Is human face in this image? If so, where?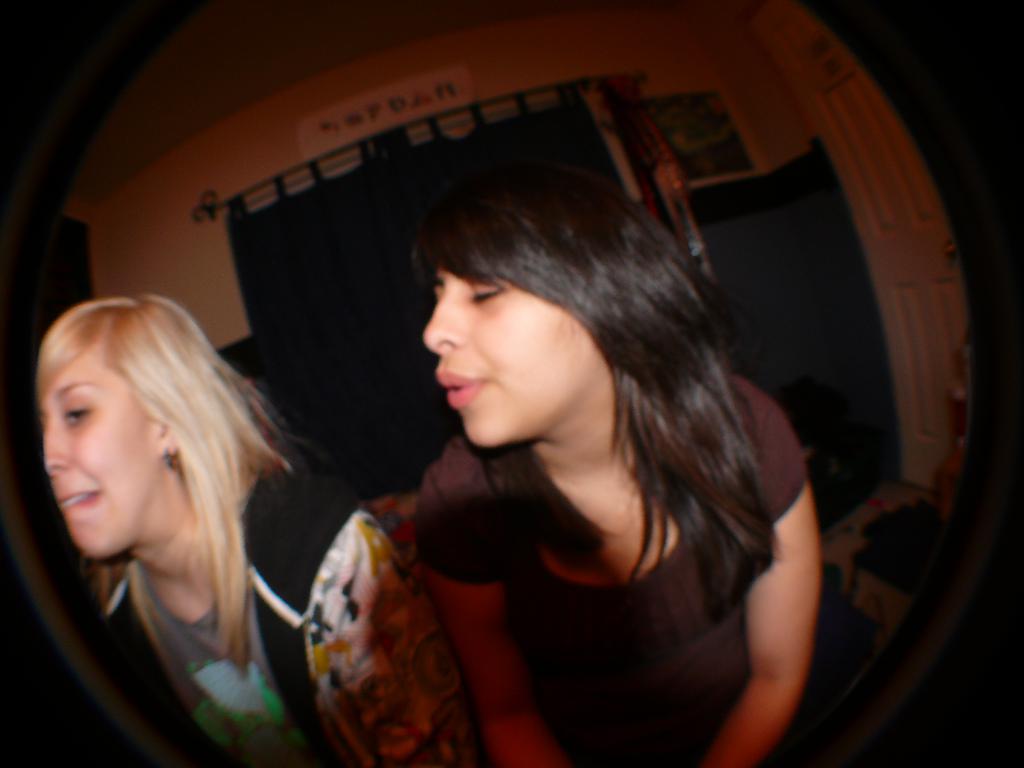
Yes, at {"left": 420, "top": 264, "right": 606, "bottom": 452}.
